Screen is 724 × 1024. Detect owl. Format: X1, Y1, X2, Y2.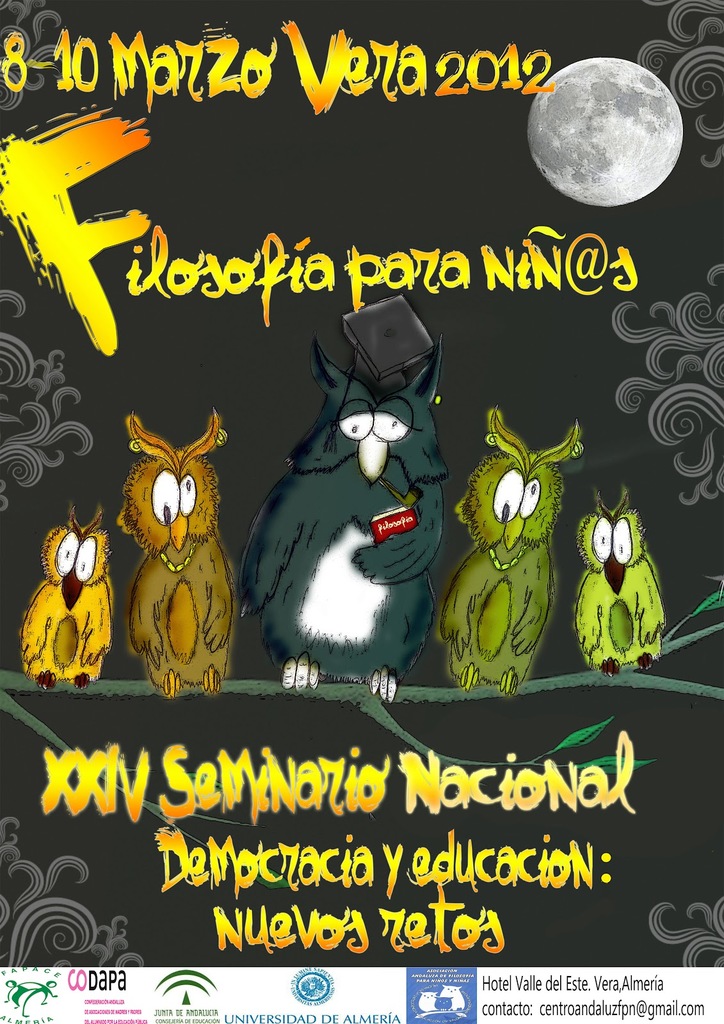
575, 486, 673, 678.
